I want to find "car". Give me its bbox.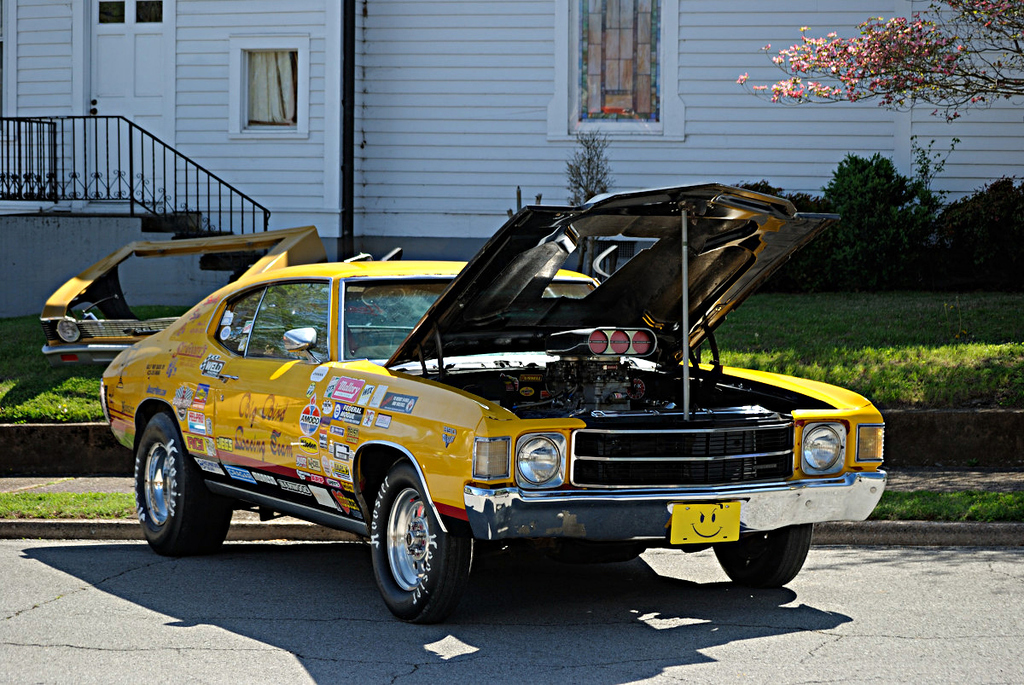
<box>97,193,858,631</box>.
